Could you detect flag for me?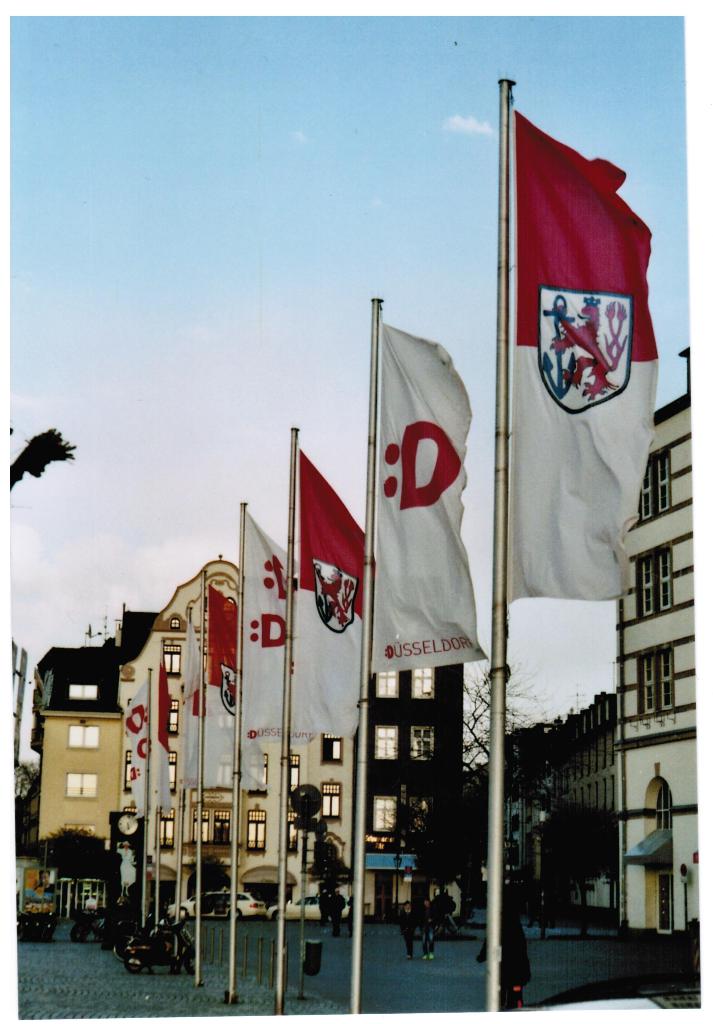
Detection result: [152,664,178,817].
